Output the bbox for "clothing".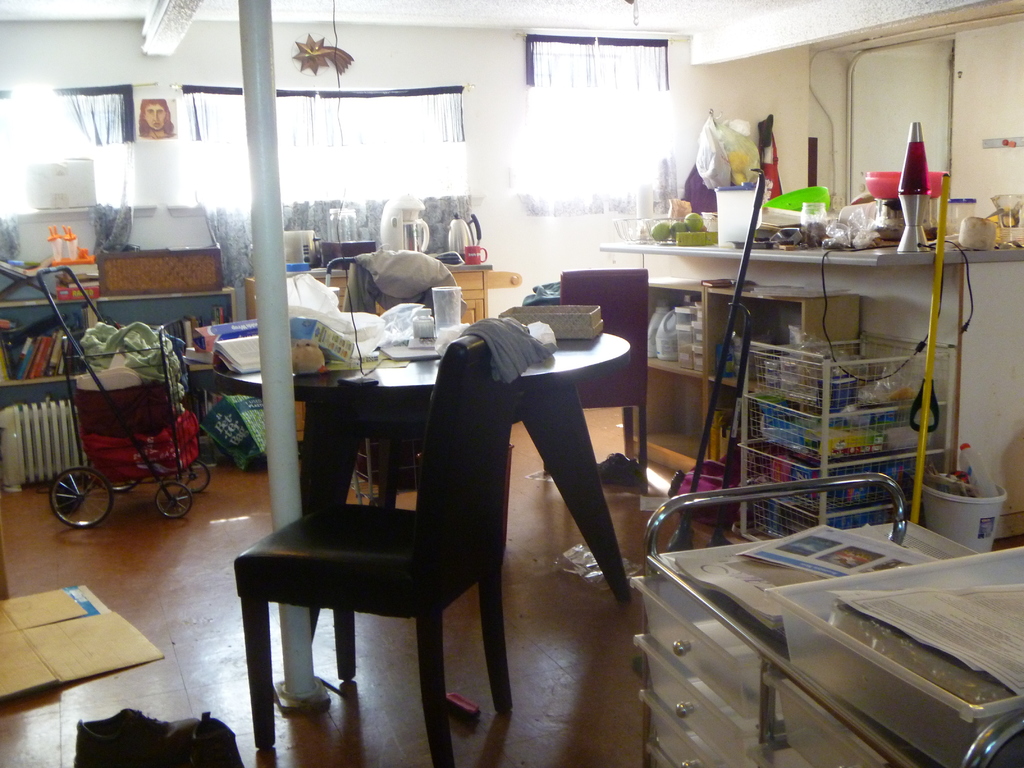
box=[342, 246, 467, 310].
